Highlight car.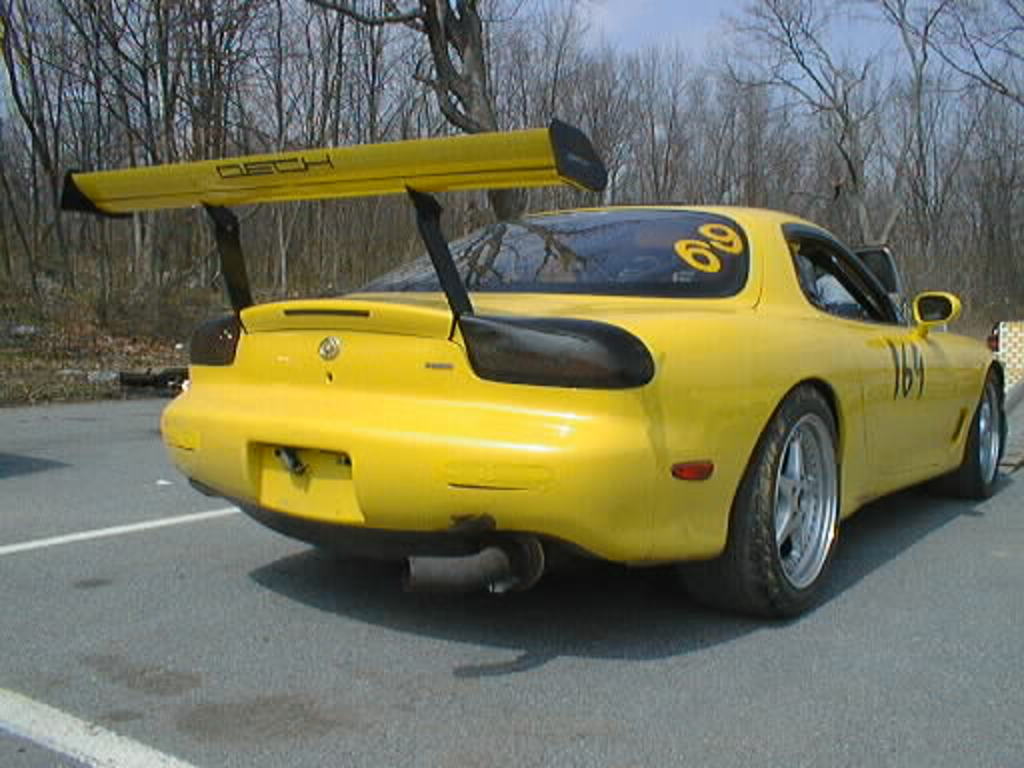
Highlighted region: 148:166:998:610.
